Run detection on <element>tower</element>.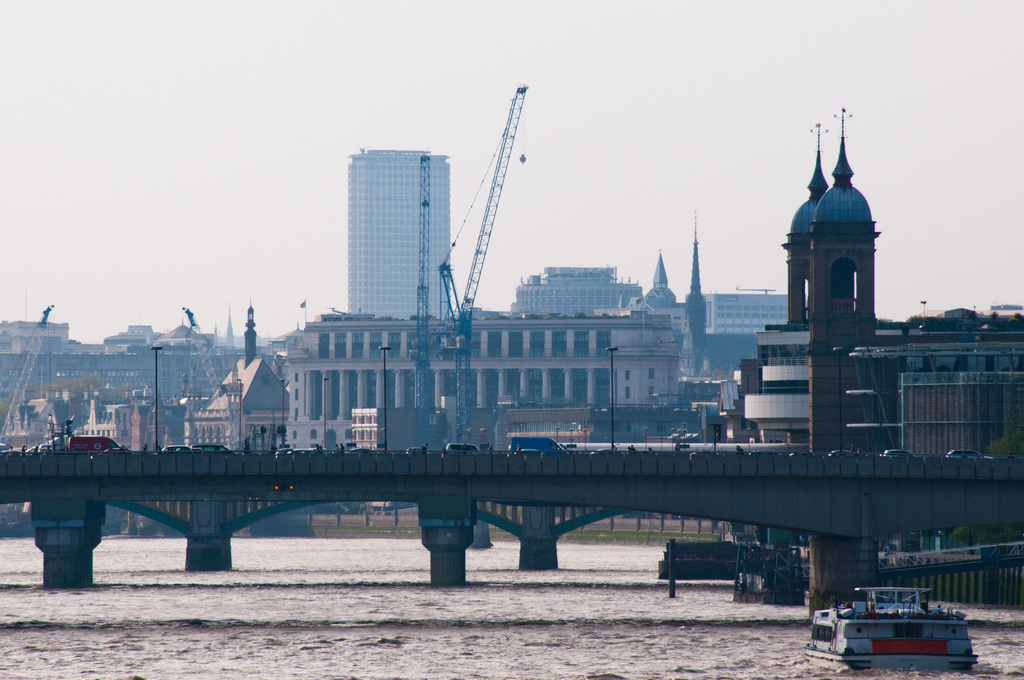
Result: crop(497, 269, 641, 332).
